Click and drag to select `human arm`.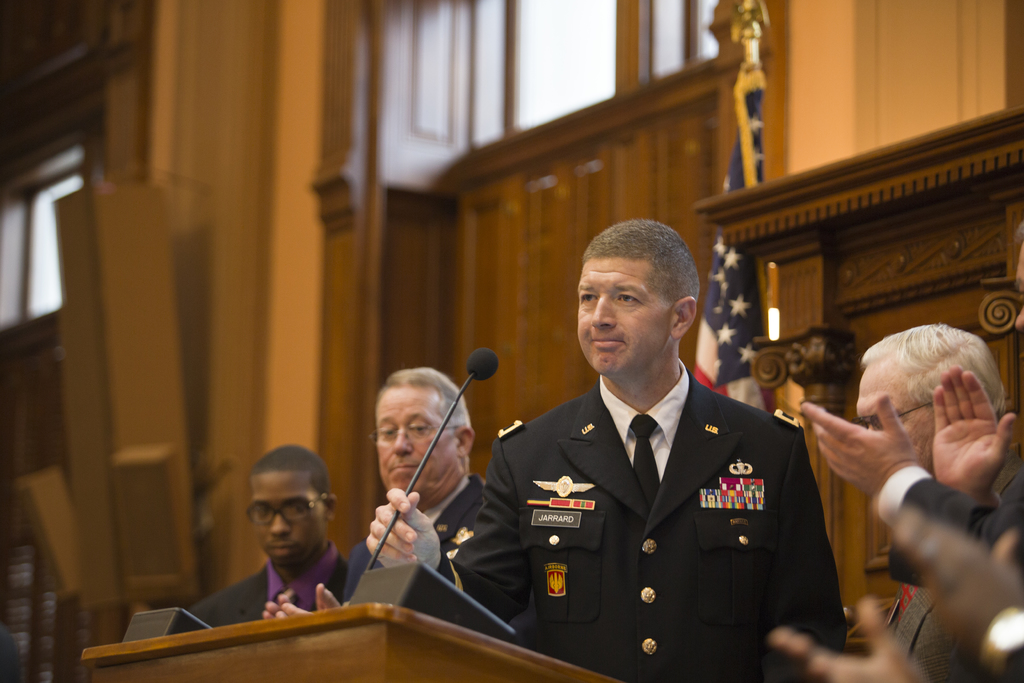
Selection: 919/364/1023/516.
